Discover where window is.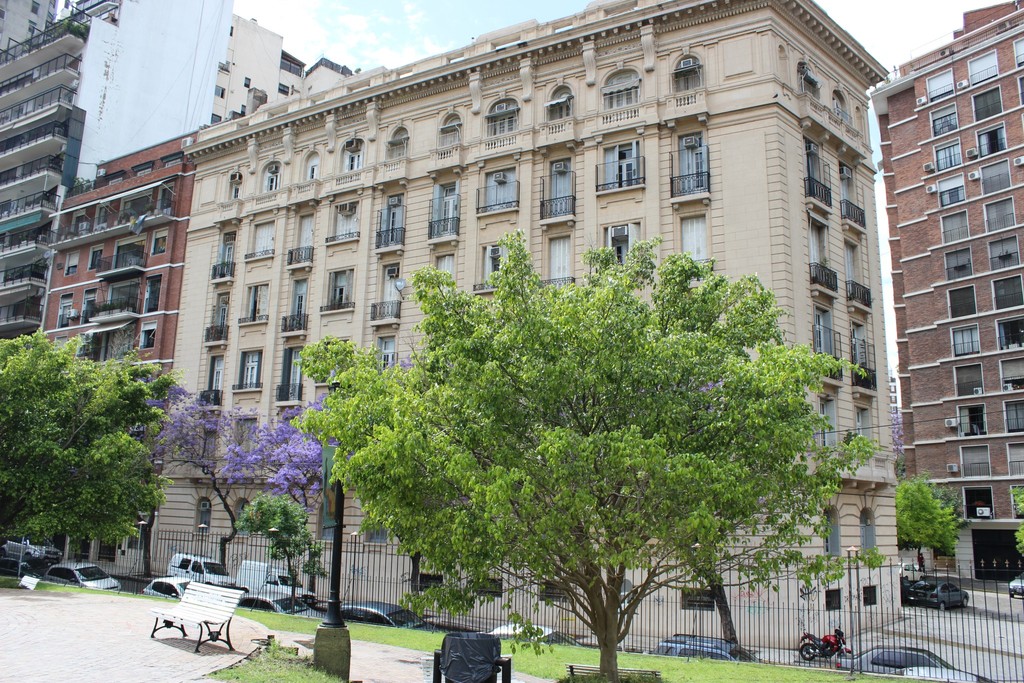
Discovered at [left=189, top=493, right=220, bottom=531].
